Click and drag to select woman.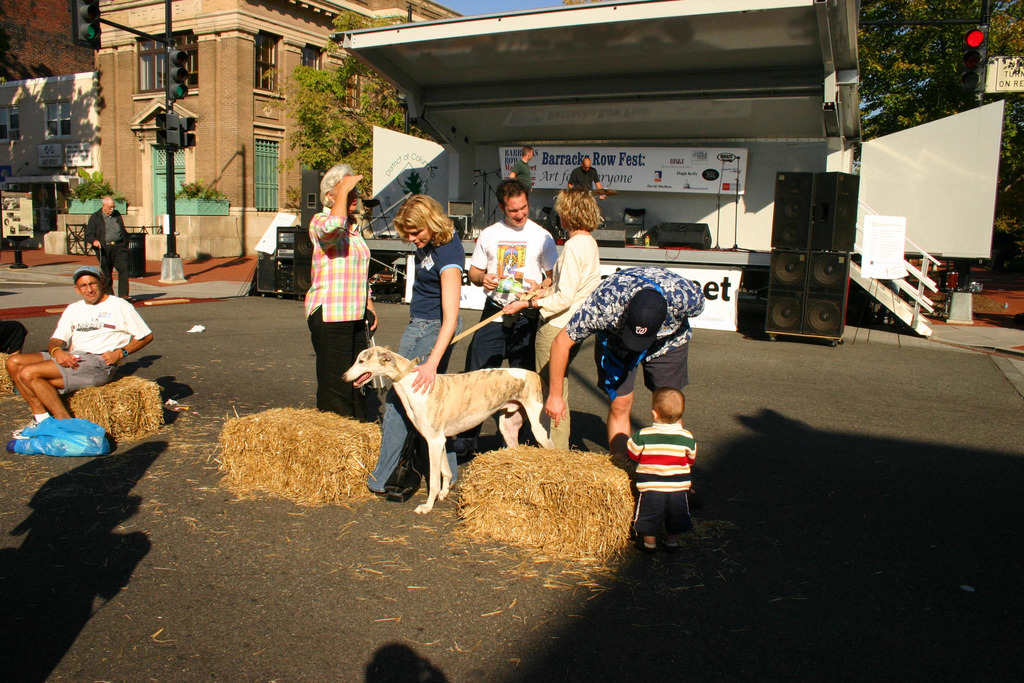
Selection: 304:155:383:424.
